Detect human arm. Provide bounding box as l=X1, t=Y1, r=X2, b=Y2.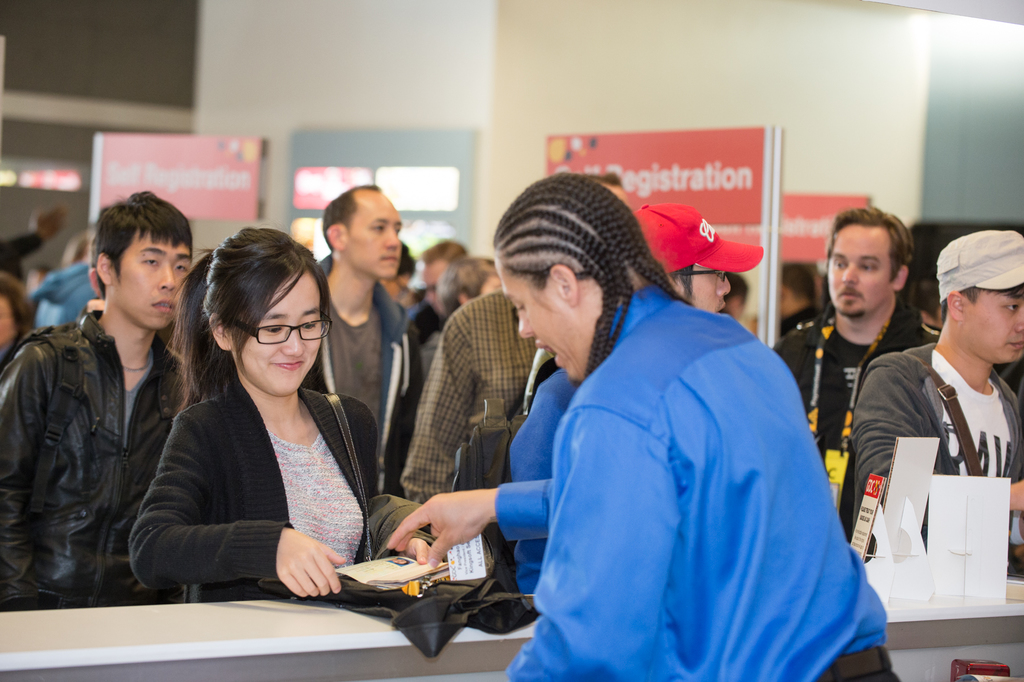
l=383, t=476, r=508, b=550.
